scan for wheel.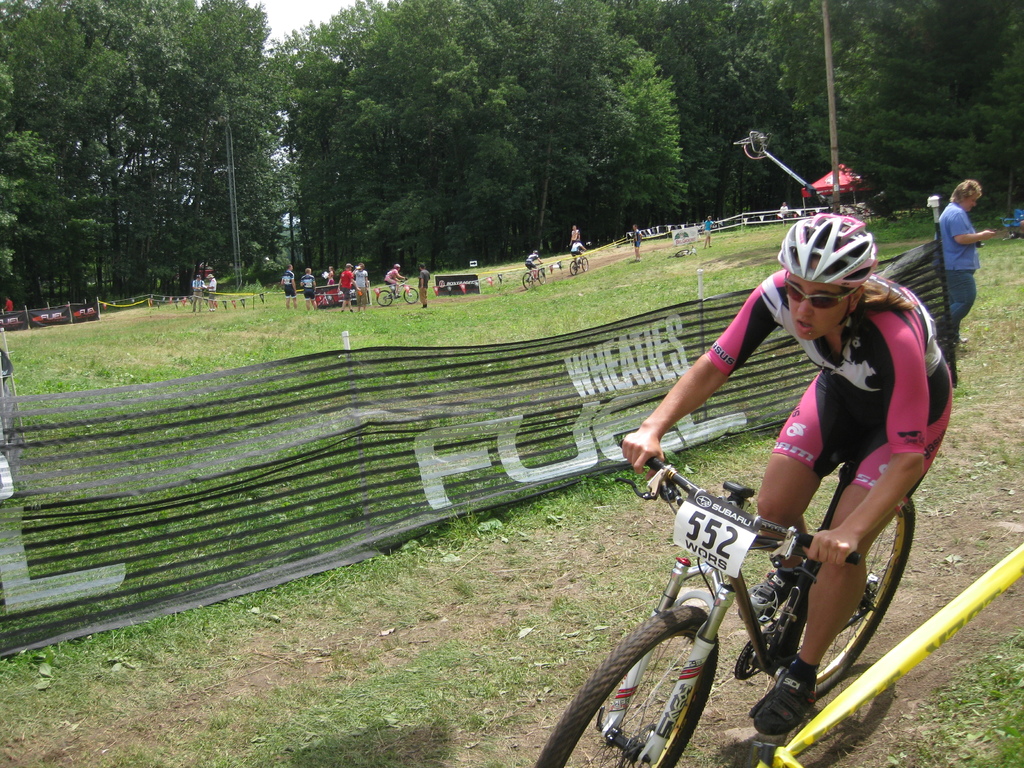
Scan result: (374,287,392,304).
